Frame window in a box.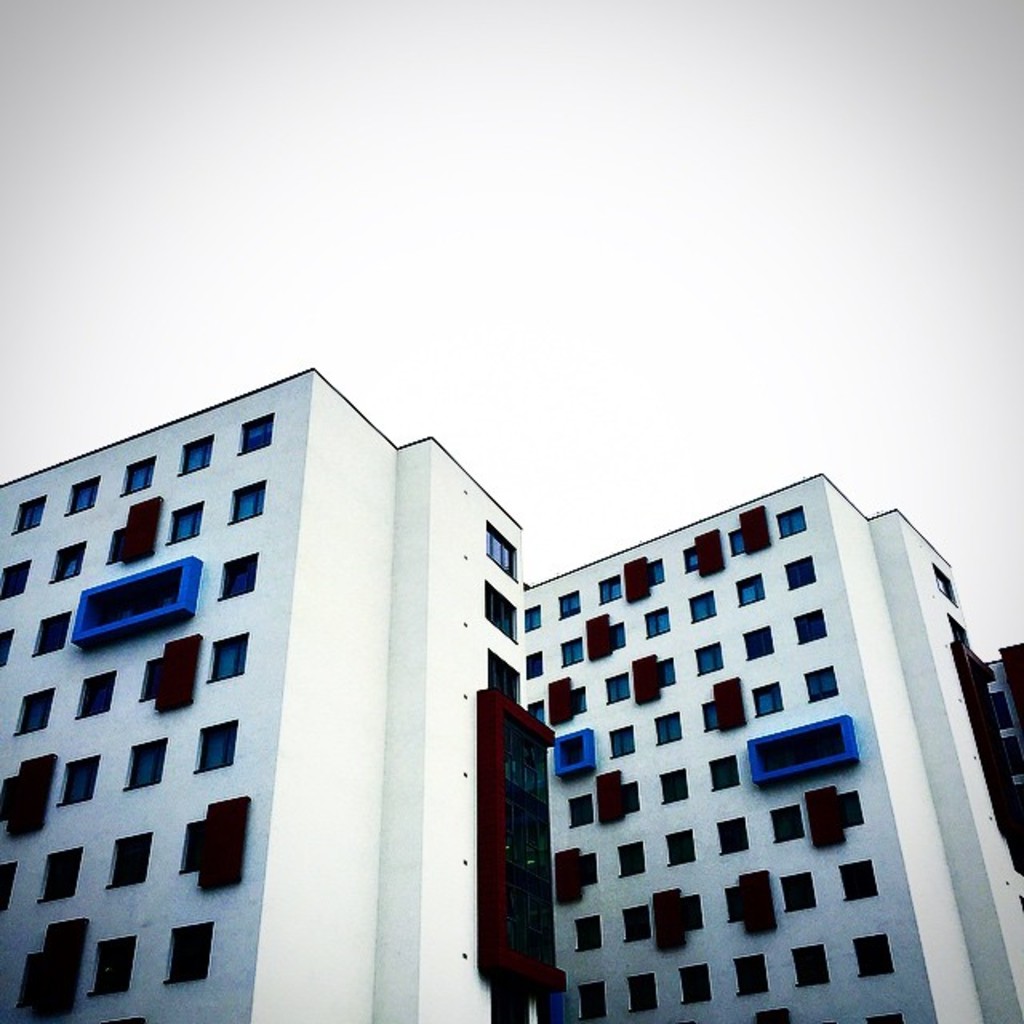
<region>218, 546, 262, 597</region>.
